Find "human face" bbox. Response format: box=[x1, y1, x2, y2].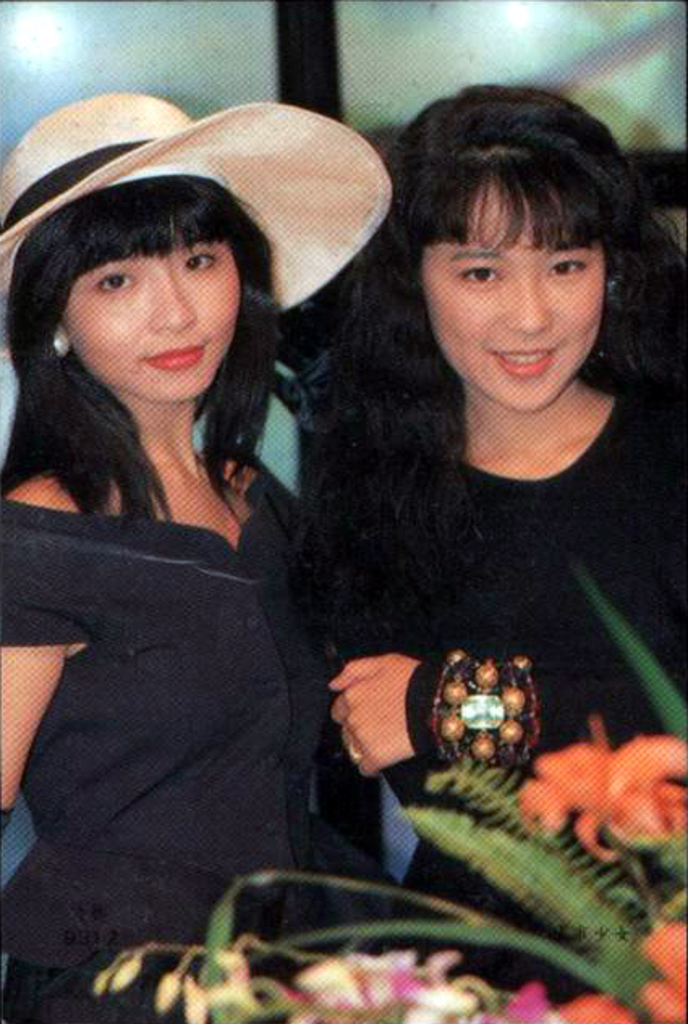
box=[427, 191, 607, 406].
